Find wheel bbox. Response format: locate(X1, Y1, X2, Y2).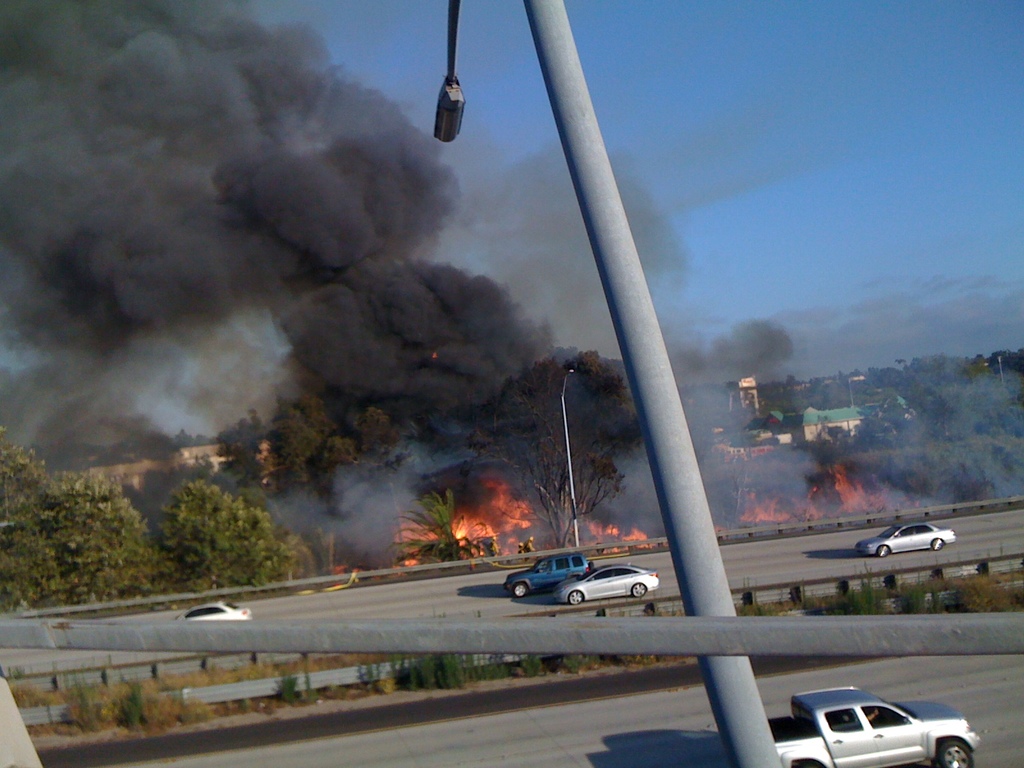
locate(515, 584, 524, 596).
